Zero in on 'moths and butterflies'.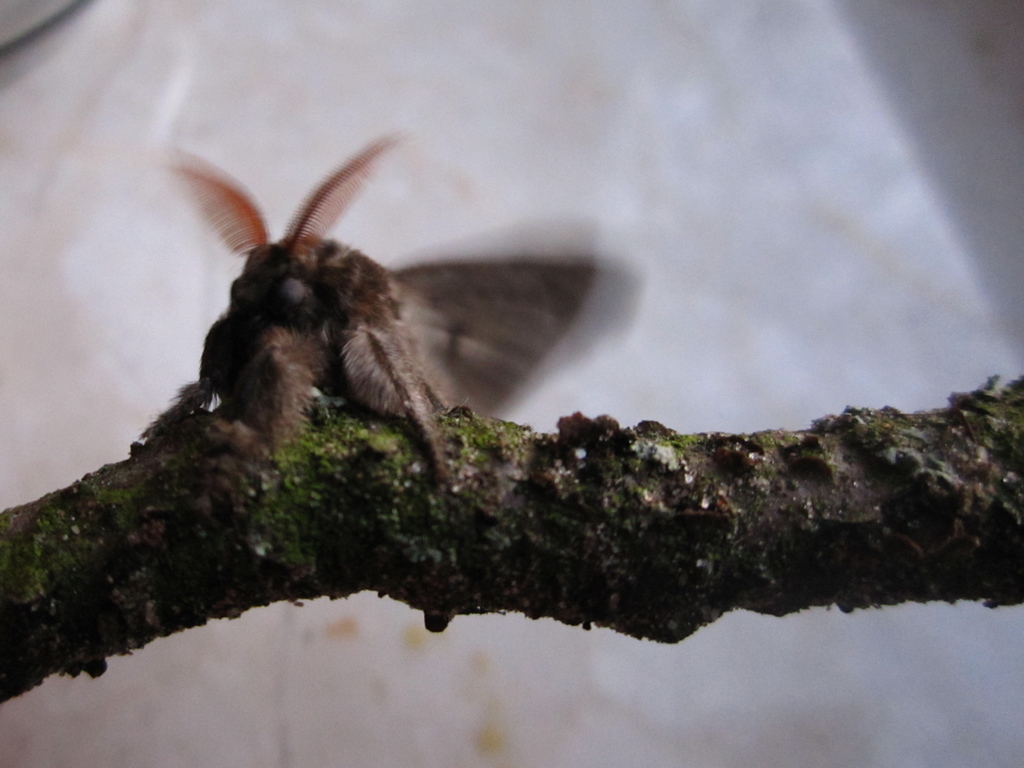
Zeroed in: detection(111, 129, 630, 487).
